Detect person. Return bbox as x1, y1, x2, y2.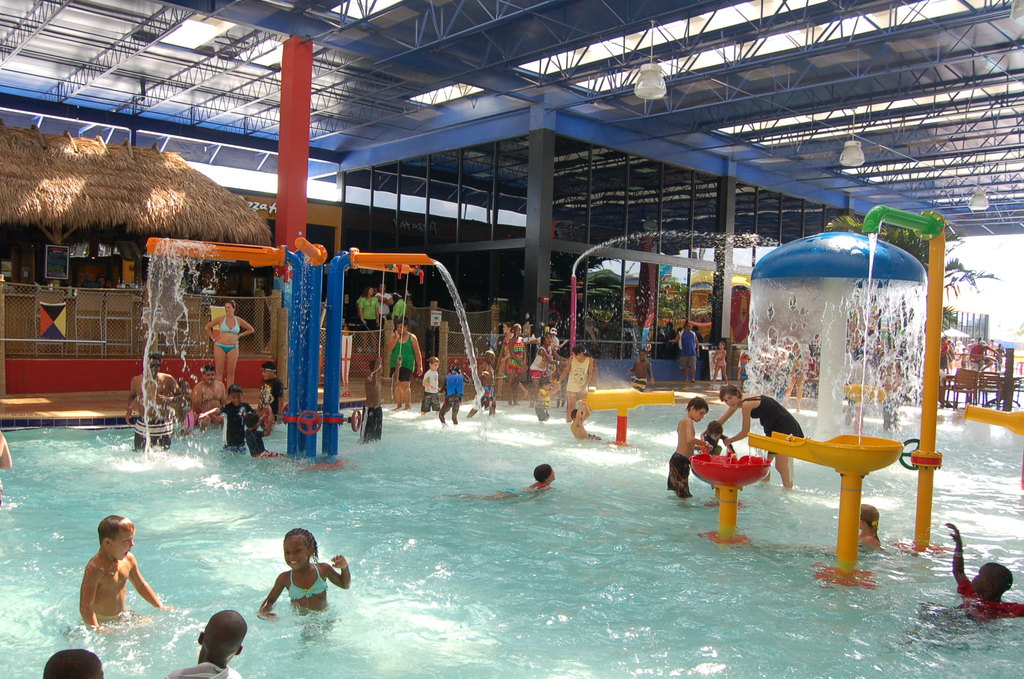
905, 523, 1023, 645.
